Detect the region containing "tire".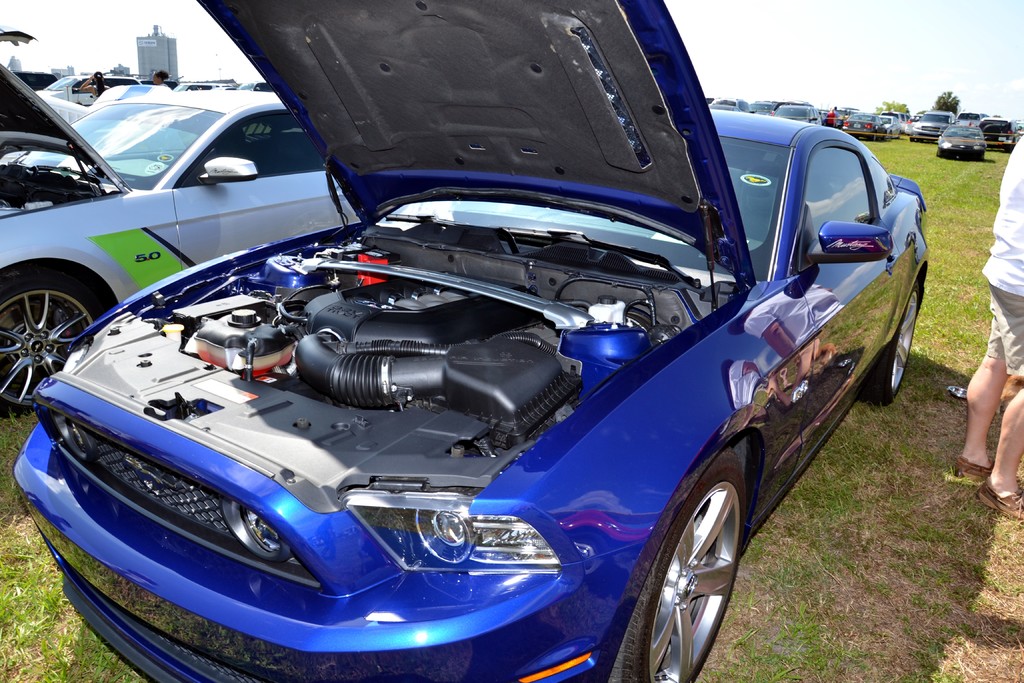
BBox(635, 453, 762, 681).
